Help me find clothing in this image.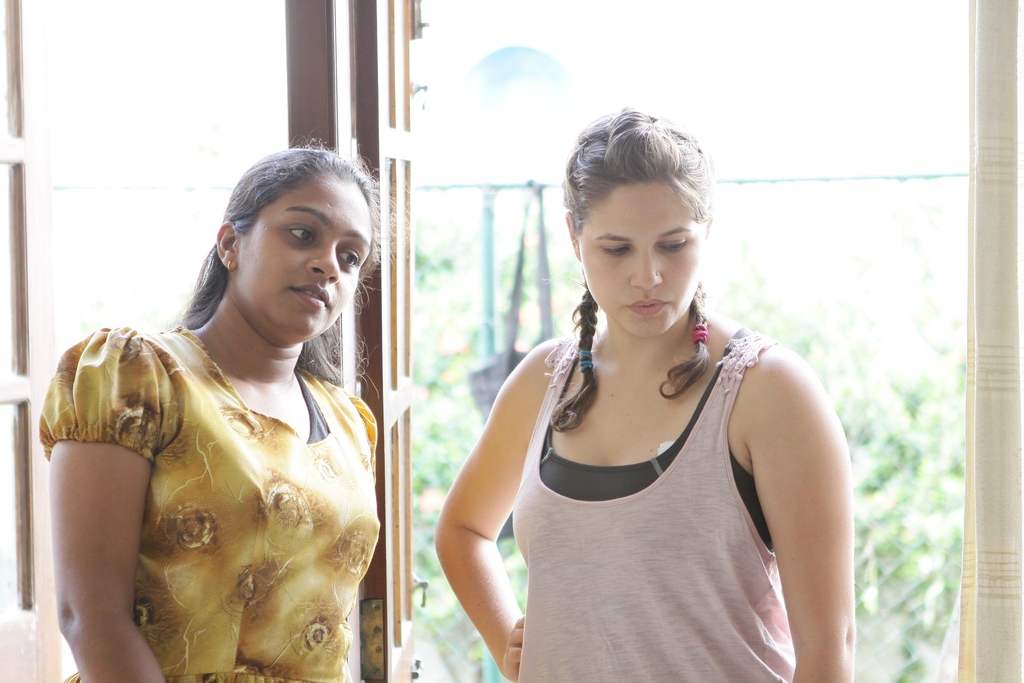
Found it: locate(61, 322, 387, 666).
